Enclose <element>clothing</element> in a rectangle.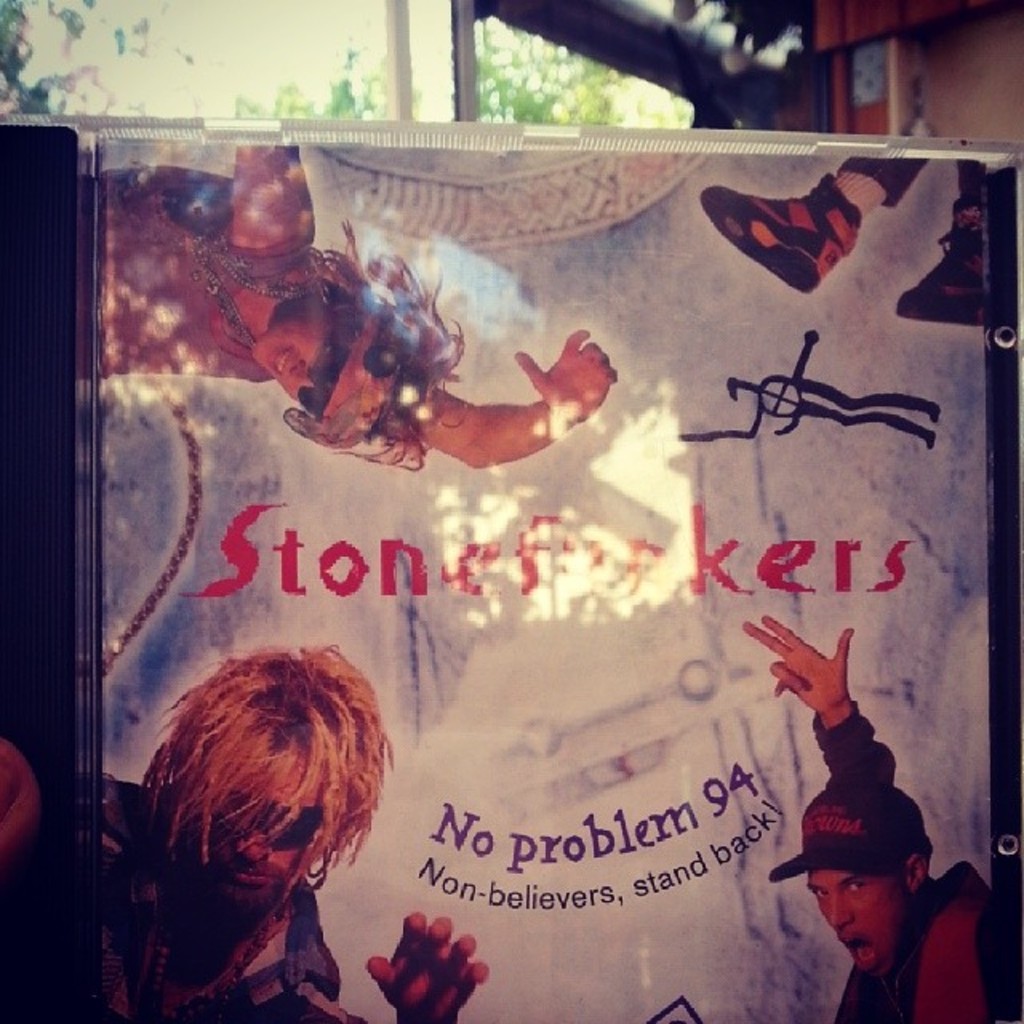
(74, 168, 320, 382).
